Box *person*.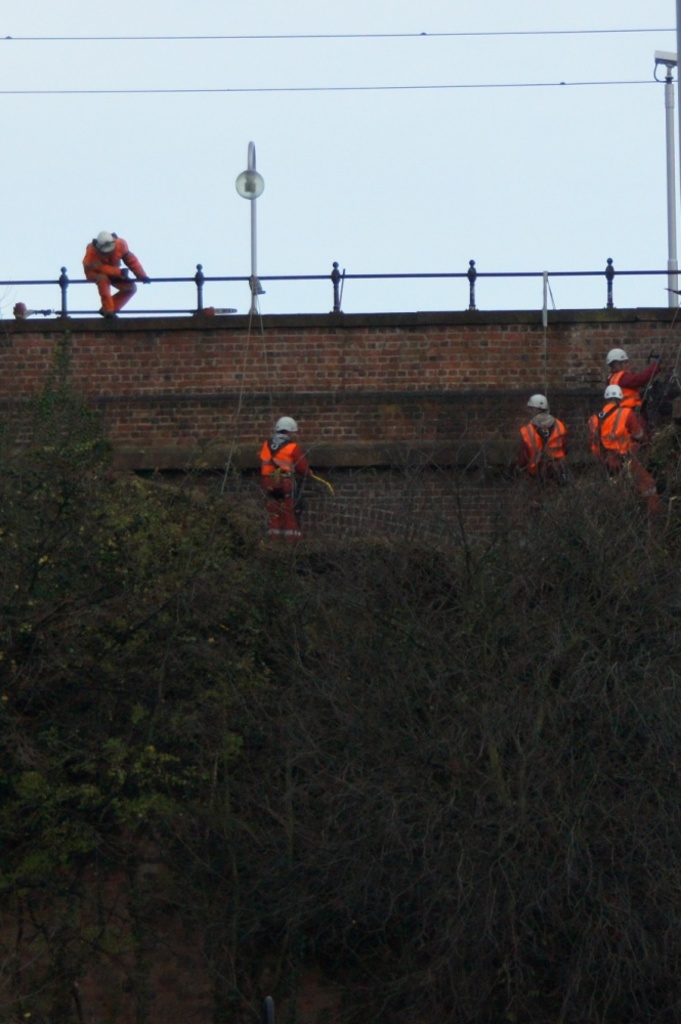
detection(595, 388, 655, 505).
